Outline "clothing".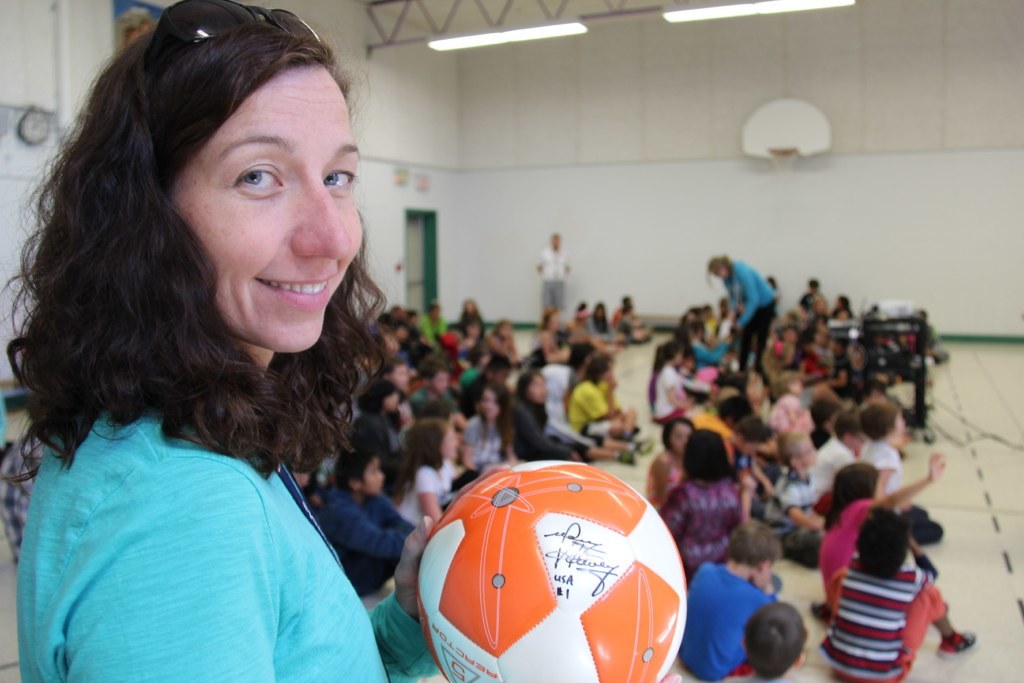
Outline: bbox(689, 408, 729, 437).
